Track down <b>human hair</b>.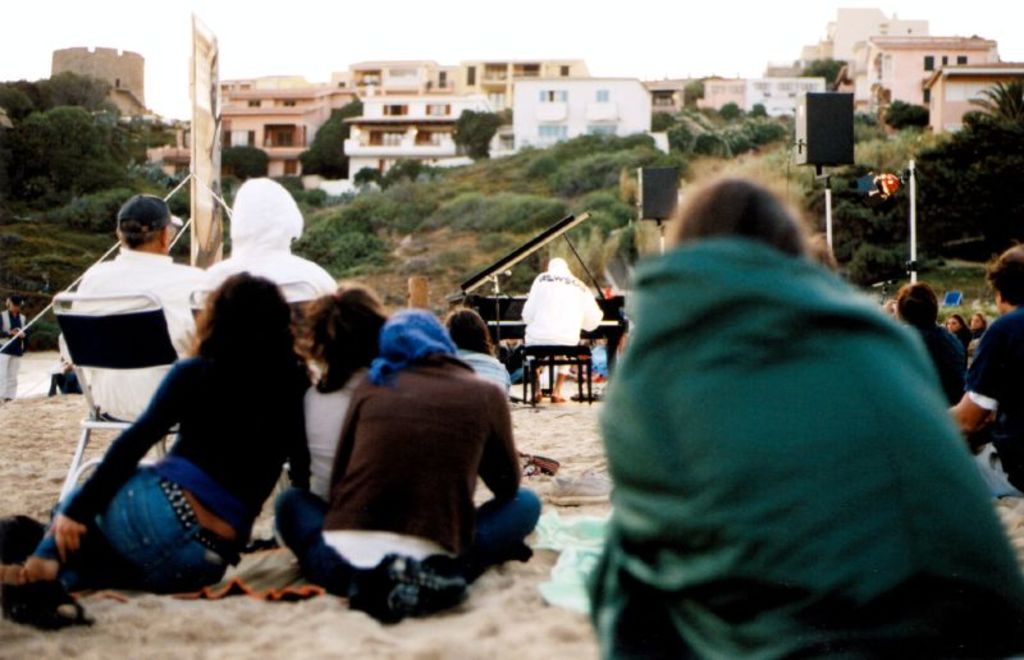
Tracked to <box>302,288,399,393</box>.
